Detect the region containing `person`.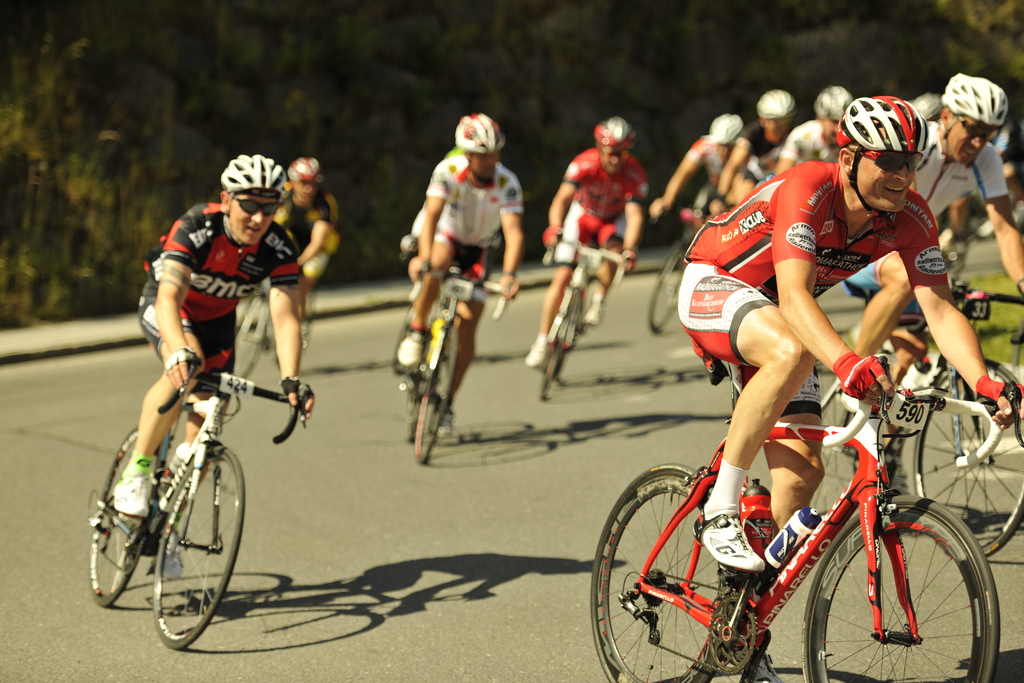
138:149:308:516.
